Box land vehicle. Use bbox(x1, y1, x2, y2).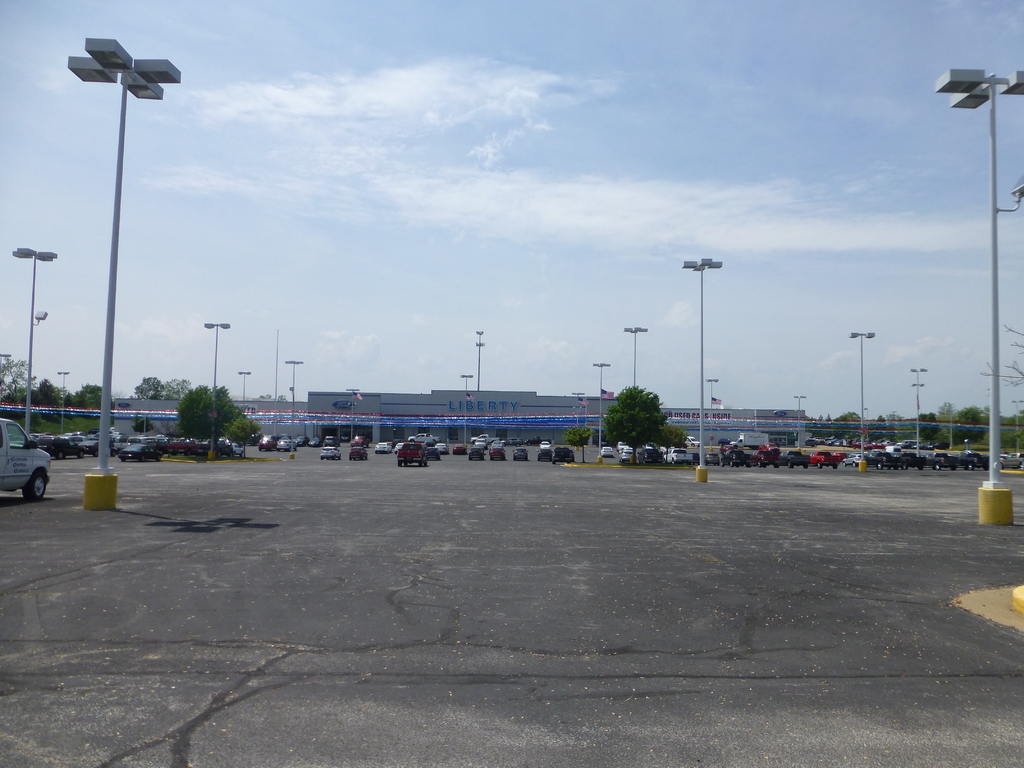
bbox(437, 444, 447, 451).
